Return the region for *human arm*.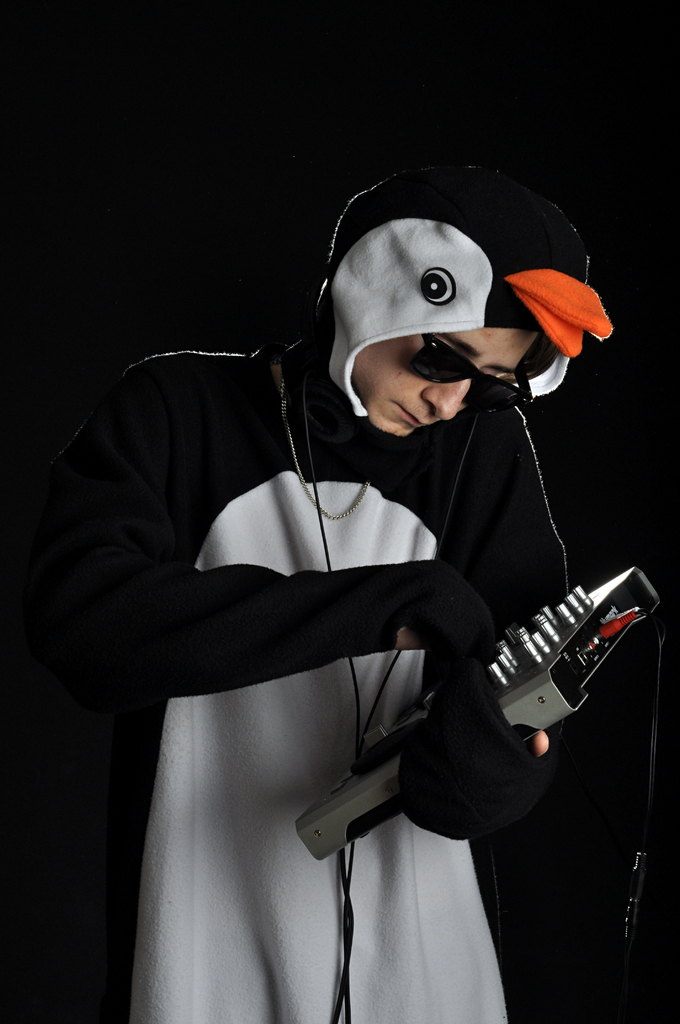
locate(71, 446, 533, 753).
